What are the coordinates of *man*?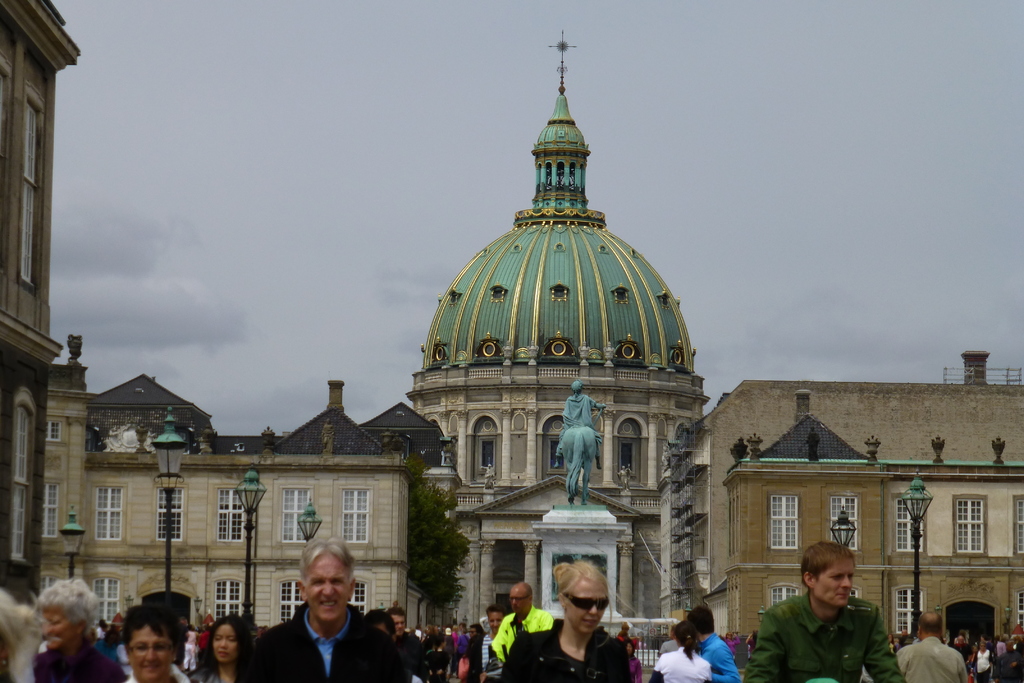
x1=250, y1=536, x2=410, y2=682.
